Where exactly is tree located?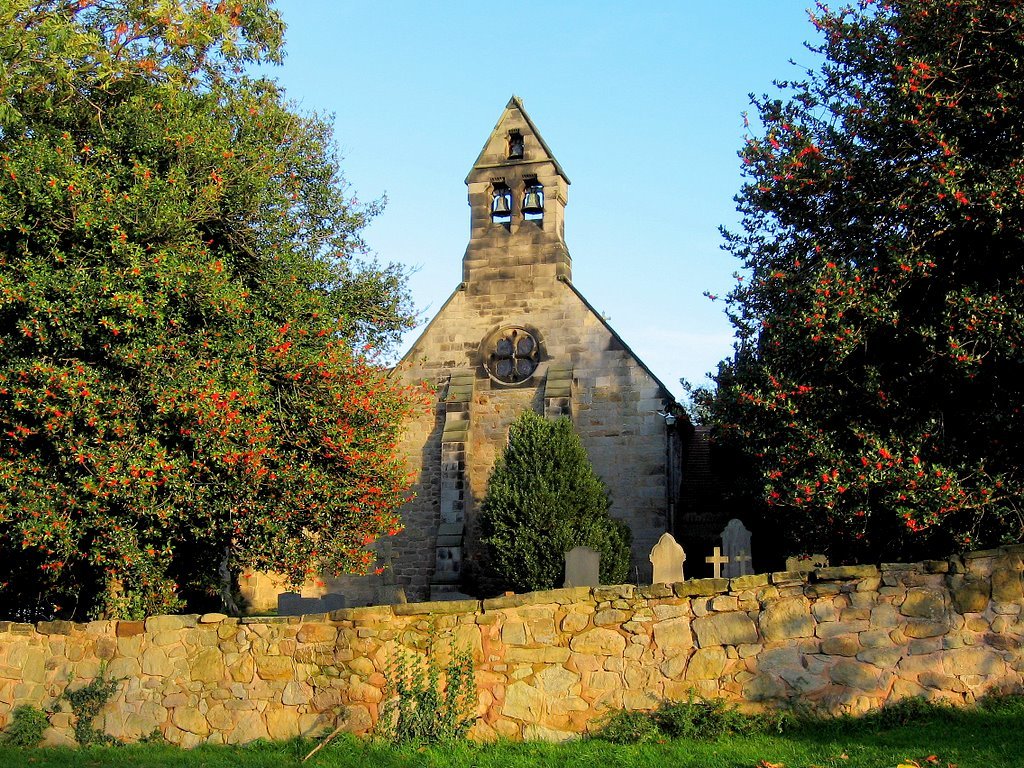
Its bounding box is 468,408,642,597.
